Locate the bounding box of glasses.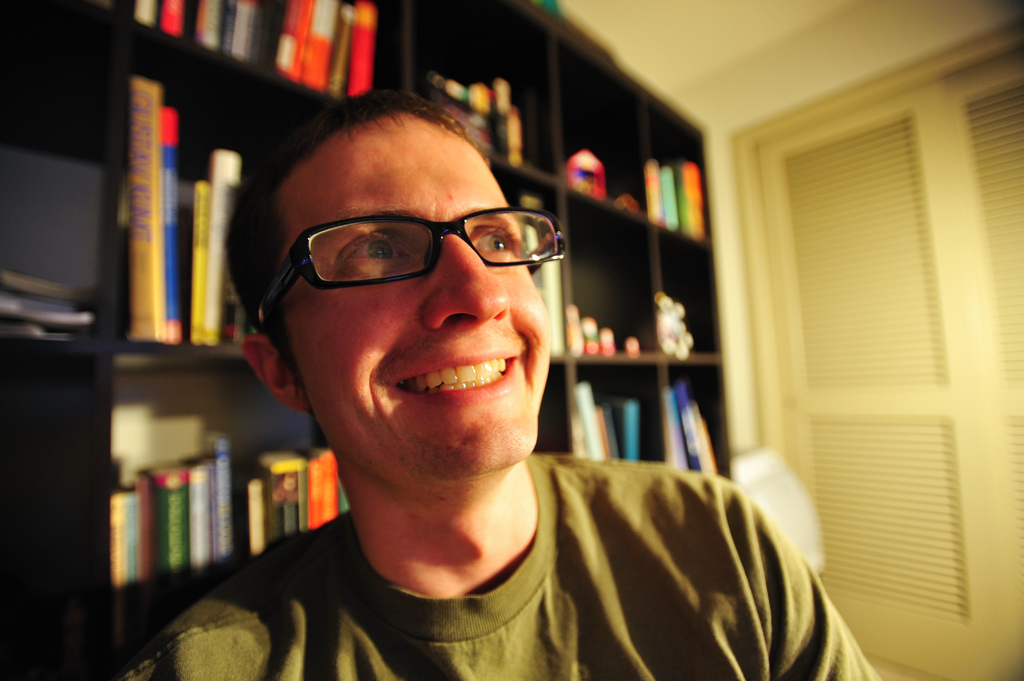
Bounding box: l=260, t=212, r=568, b=337.
